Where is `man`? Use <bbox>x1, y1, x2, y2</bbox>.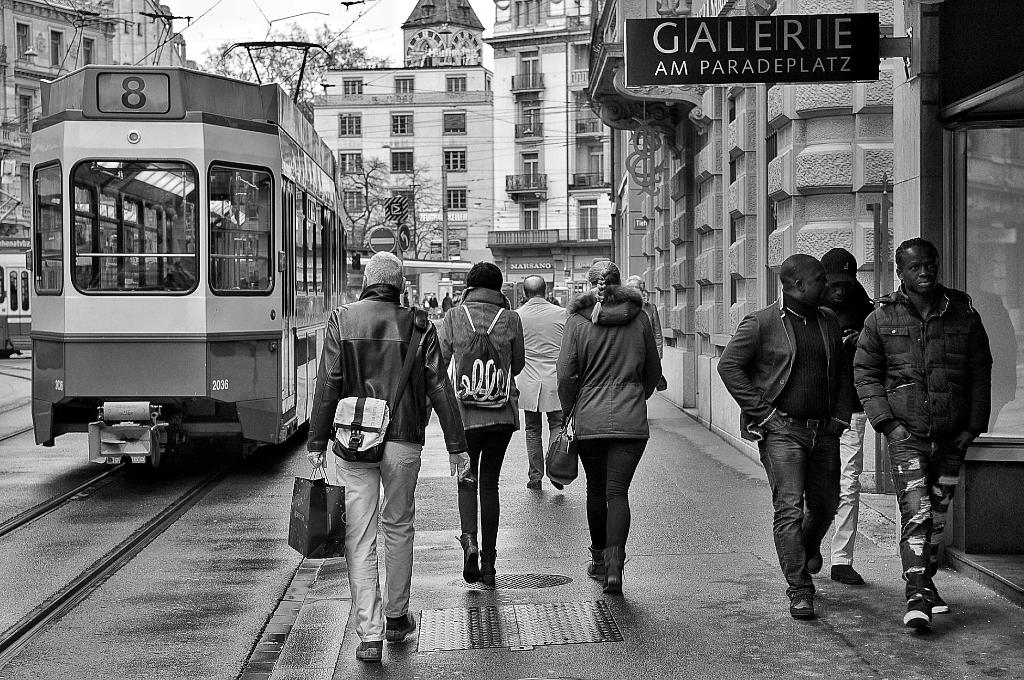
<bbox>842, 231, 994, 629</bbox>.
